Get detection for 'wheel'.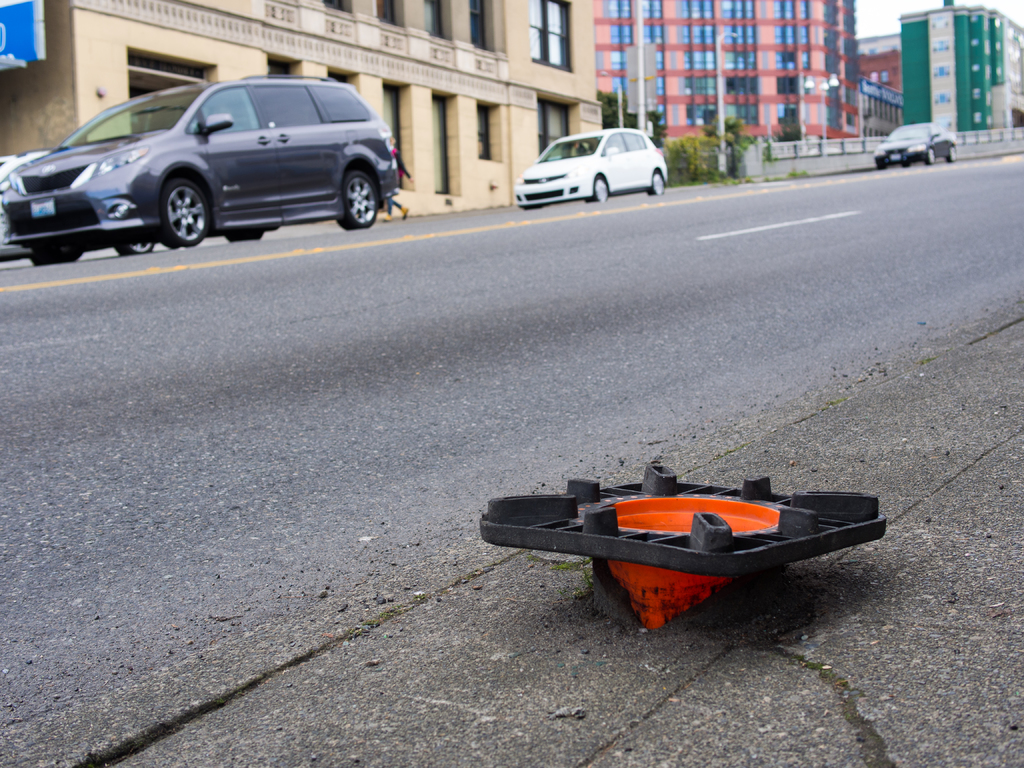
Detection: pyautogui.locateOnScreen(337, 168, 380, 228).
